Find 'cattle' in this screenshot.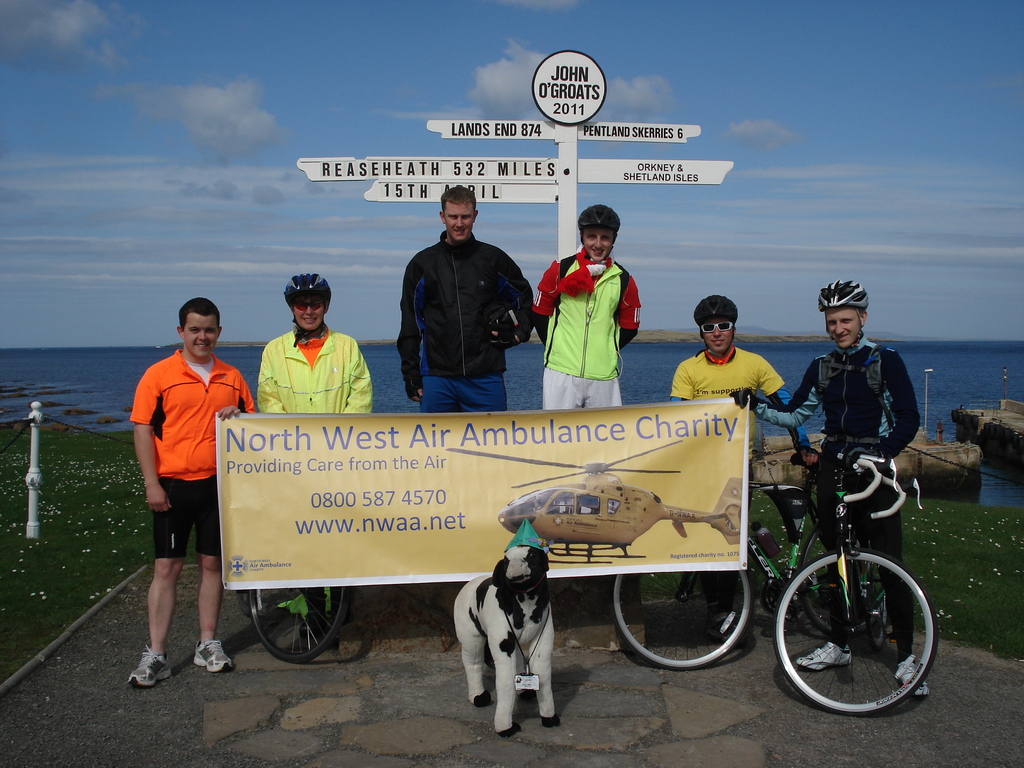
The bounding box for 'cattle' is <region>447, 525, 551, 729</region>.
